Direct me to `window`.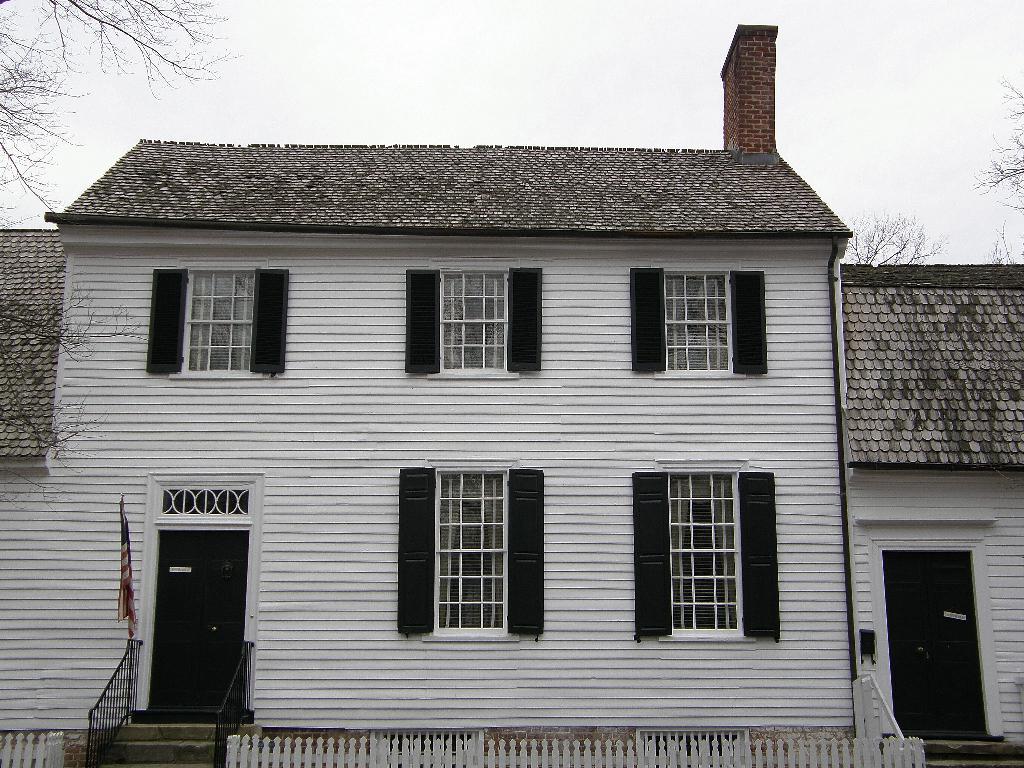
Direction: [140,265,291,372].
